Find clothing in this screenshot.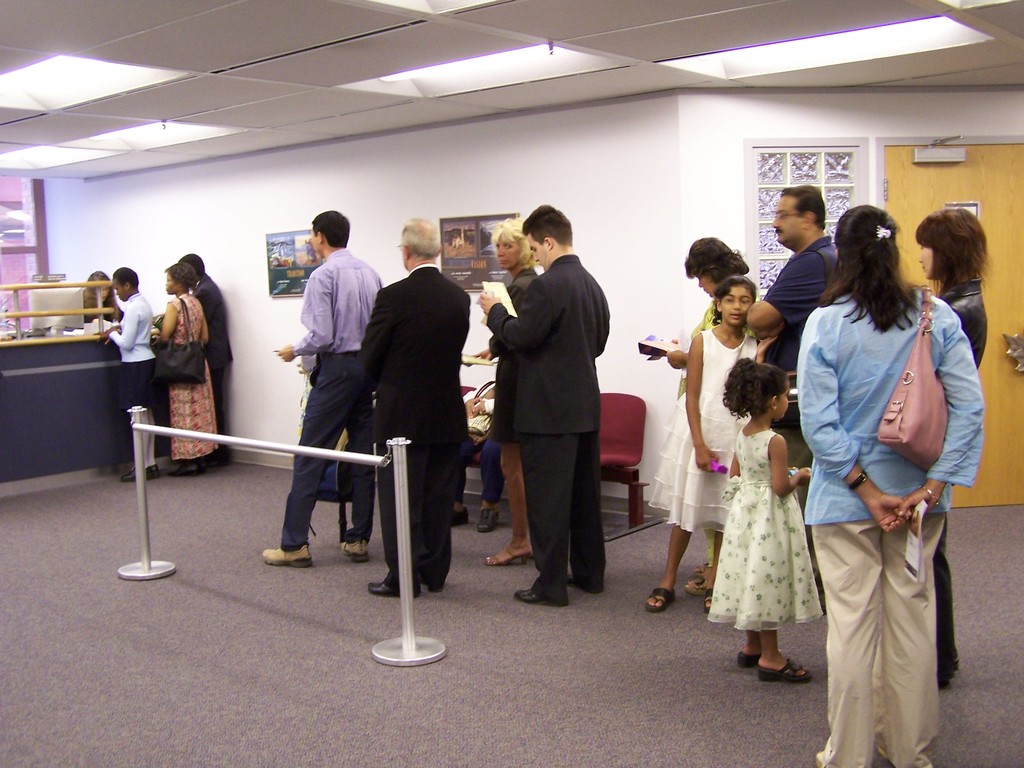
The bounding box for clothing is region(188, 271, 238, 449).
